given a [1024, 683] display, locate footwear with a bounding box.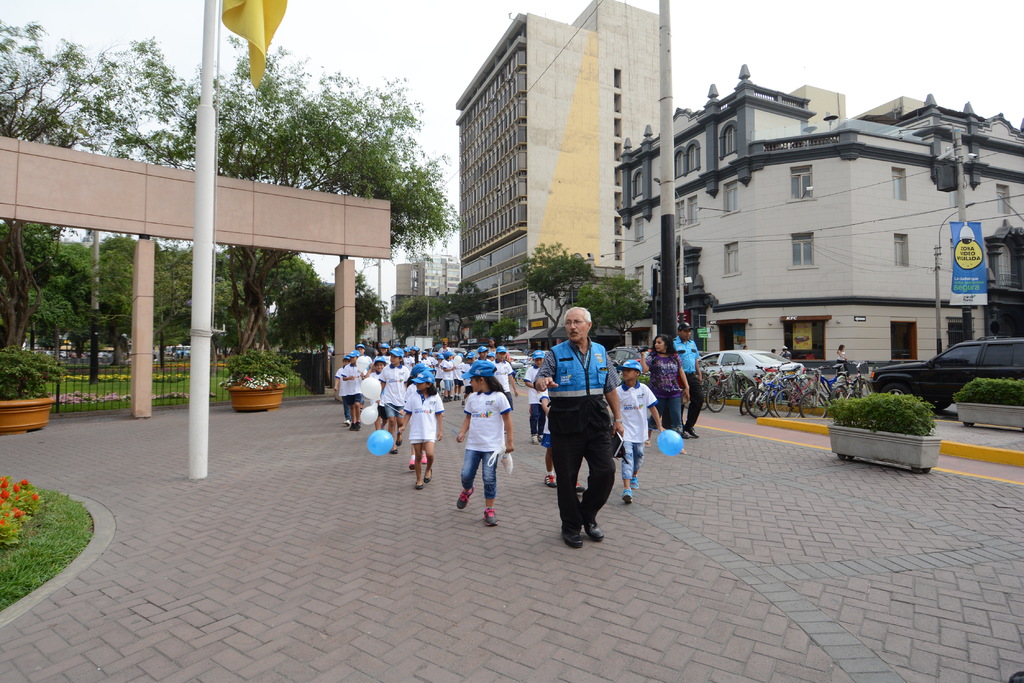
Located: [left=482, top=506, right=500, bottom=526].
